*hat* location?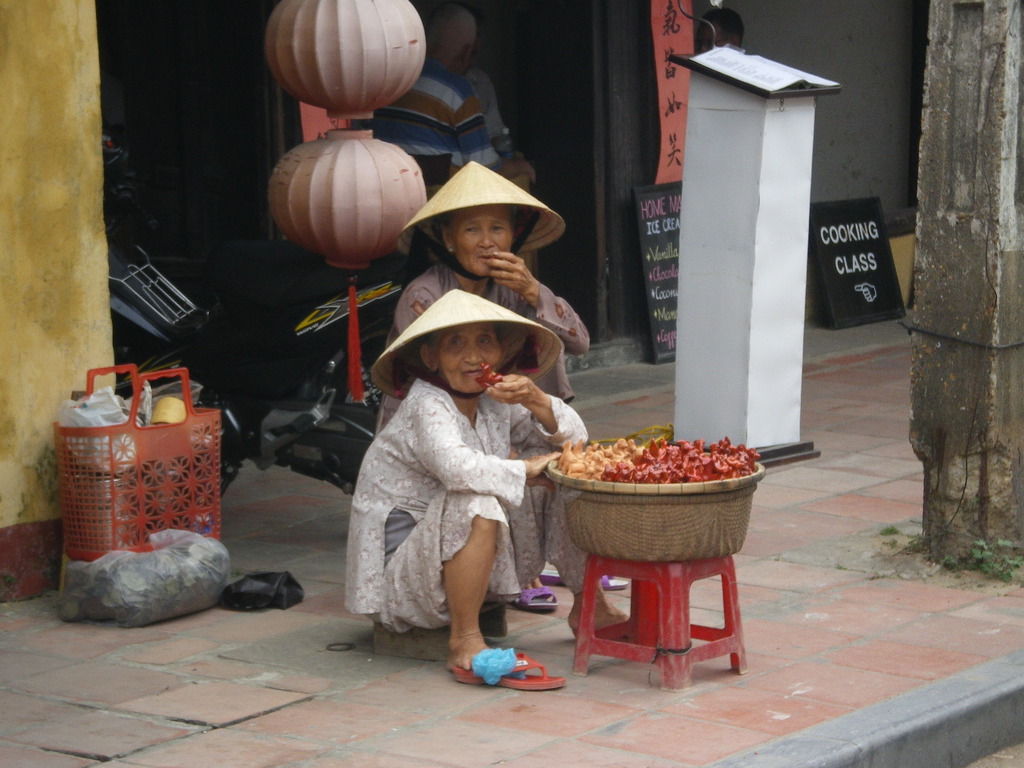
bbox(372, 289, 561, 400)
